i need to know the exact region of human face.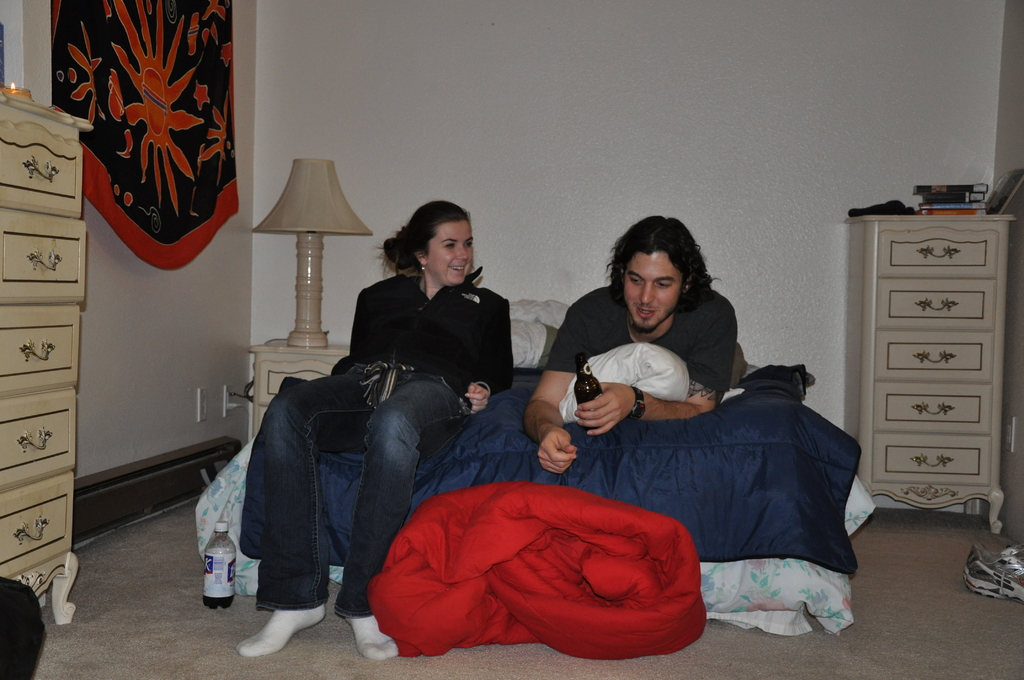
Region: (623, 255, 684, 334).
